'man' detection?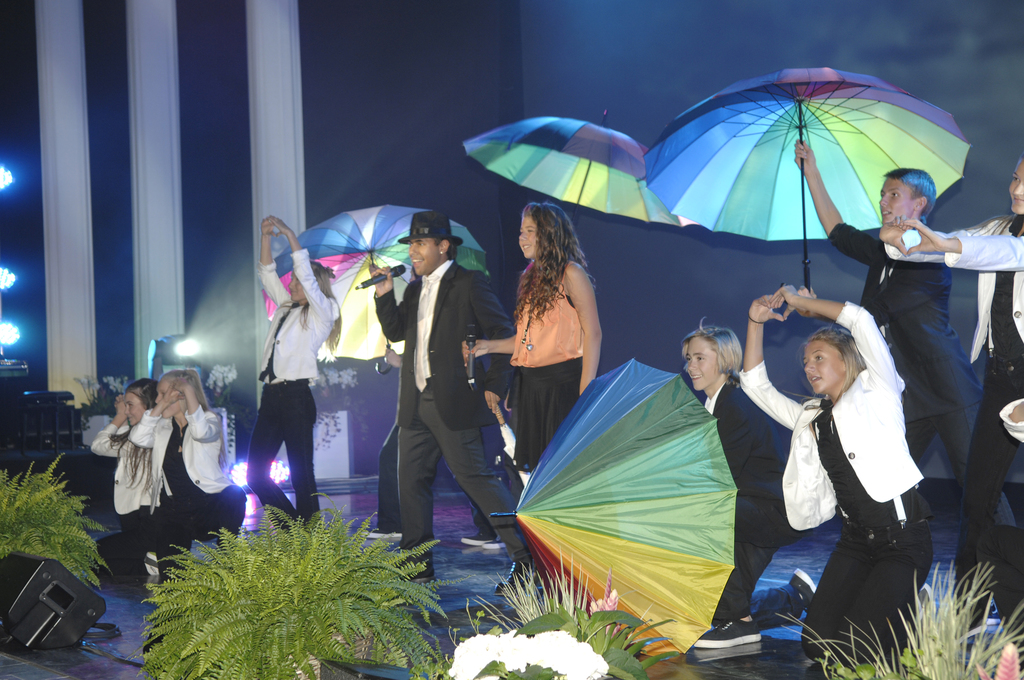
[341,213,519,584]
